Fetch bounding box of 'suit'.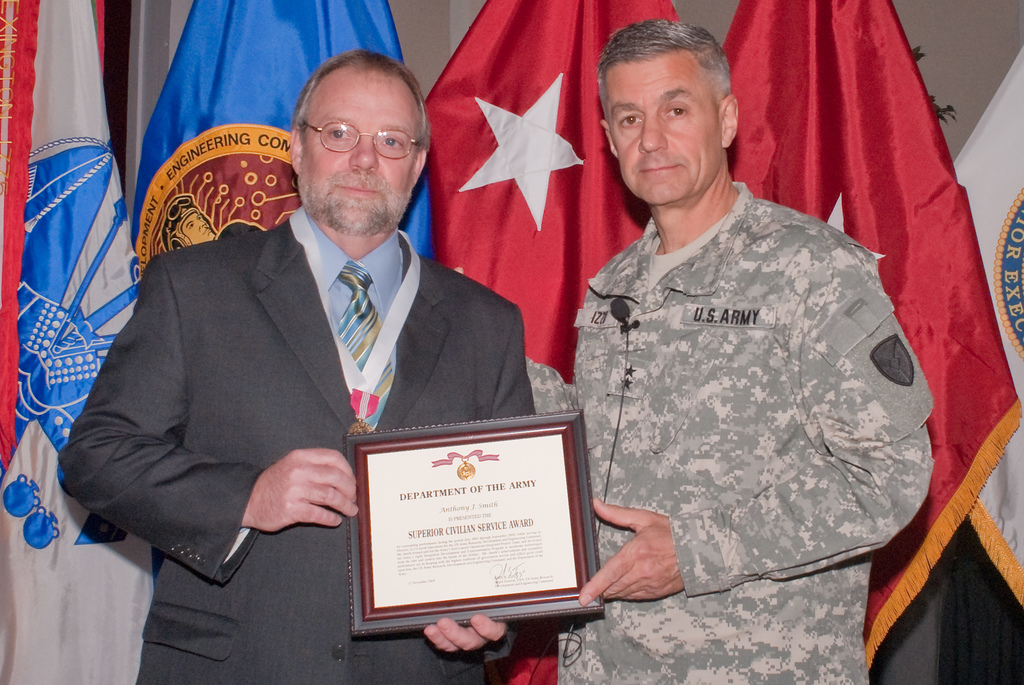
Bbox: bbox(57, 206, 540, 684).
